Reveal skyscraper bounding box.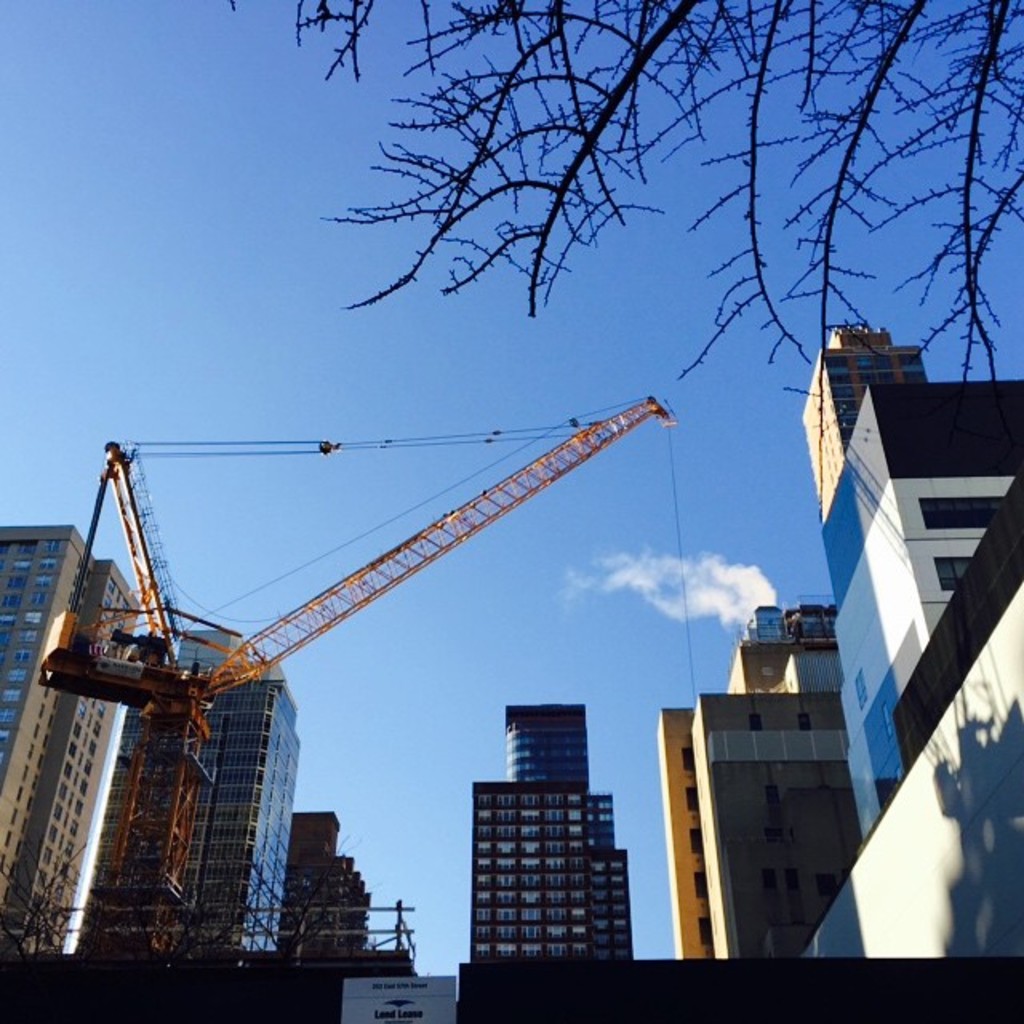
Revealed: <box>662,606,872,978</box>.
